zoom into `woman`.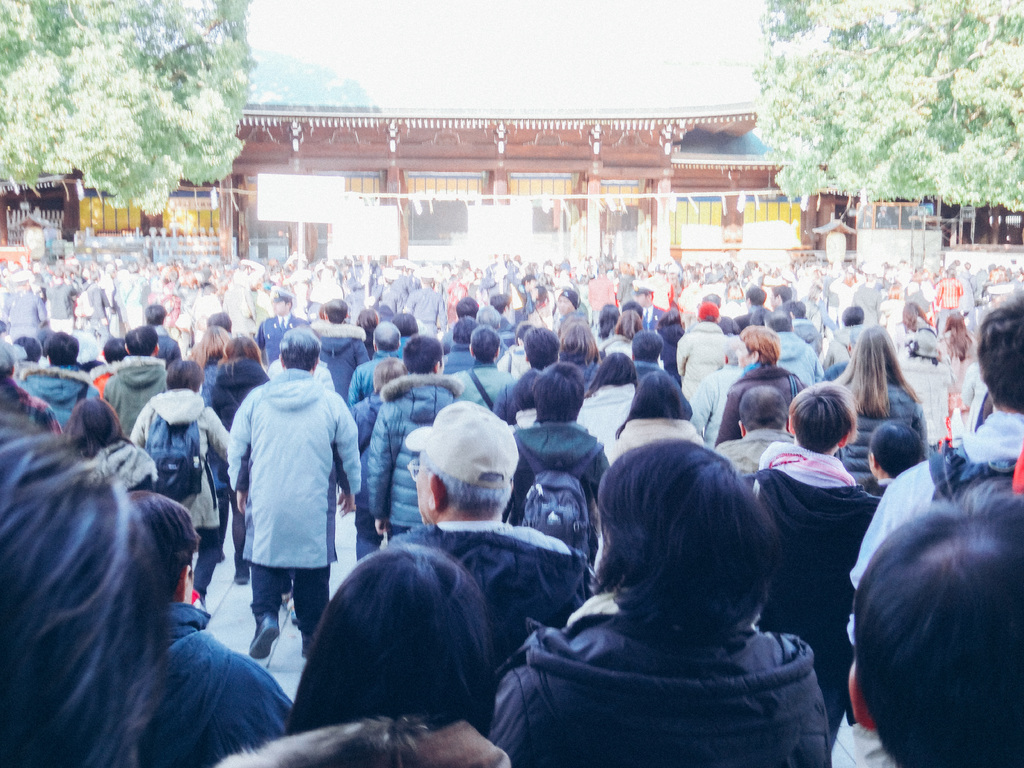
Zoom target: x1=578, y1=352, x2=637, y2=440.
